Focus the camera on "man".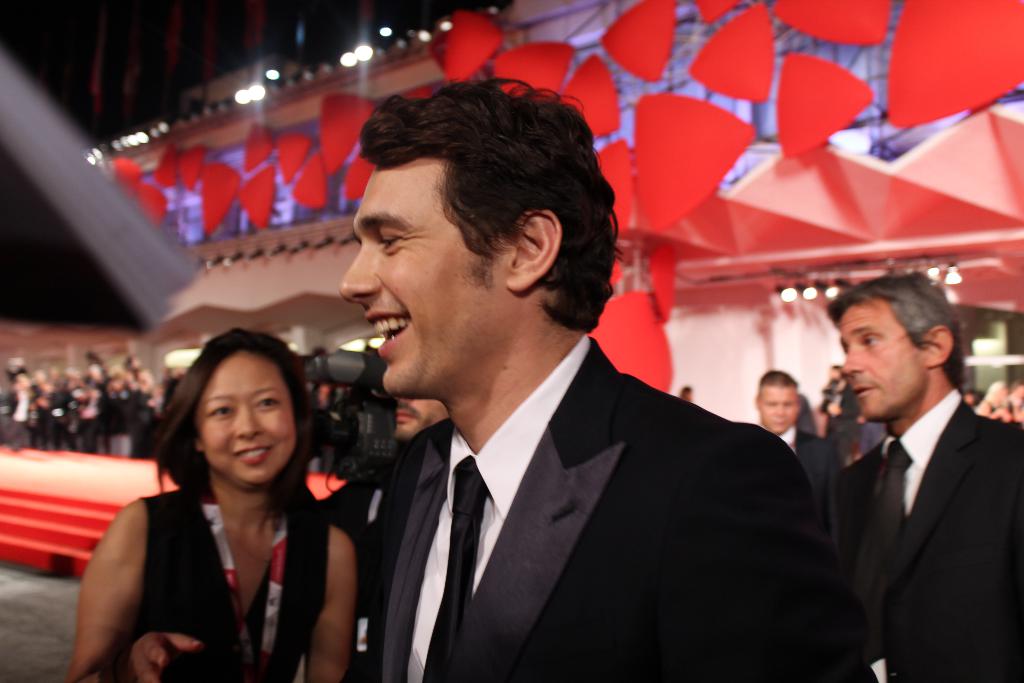
Focus region: Rect(793, 259, 1018, 661).
